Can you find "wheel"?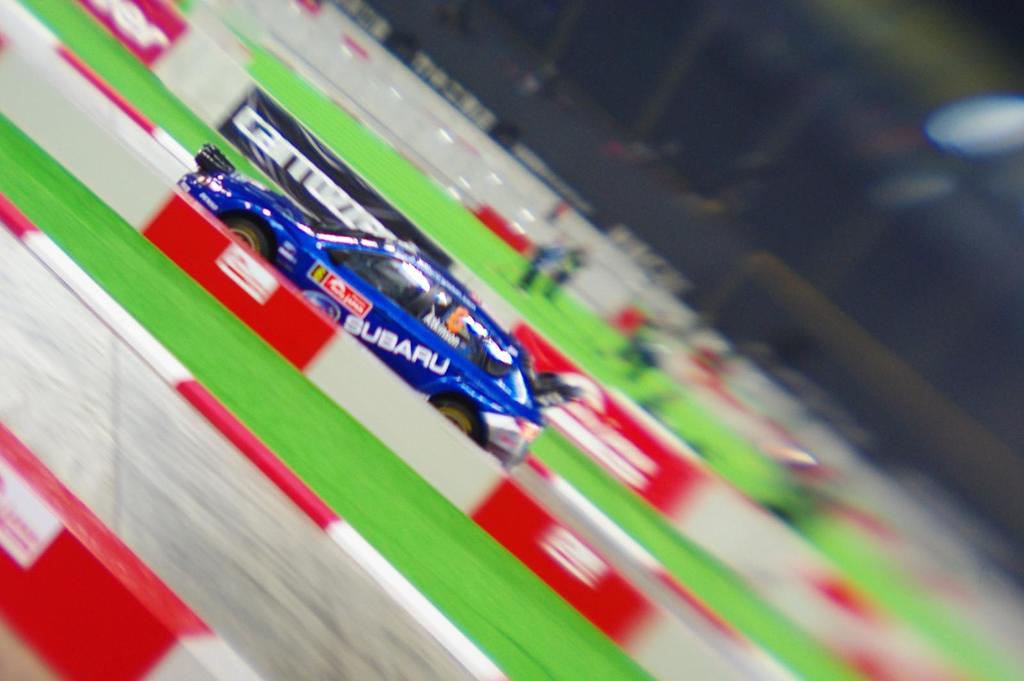
Yes, bounding box: select_region(433, 402, 491, 435).
